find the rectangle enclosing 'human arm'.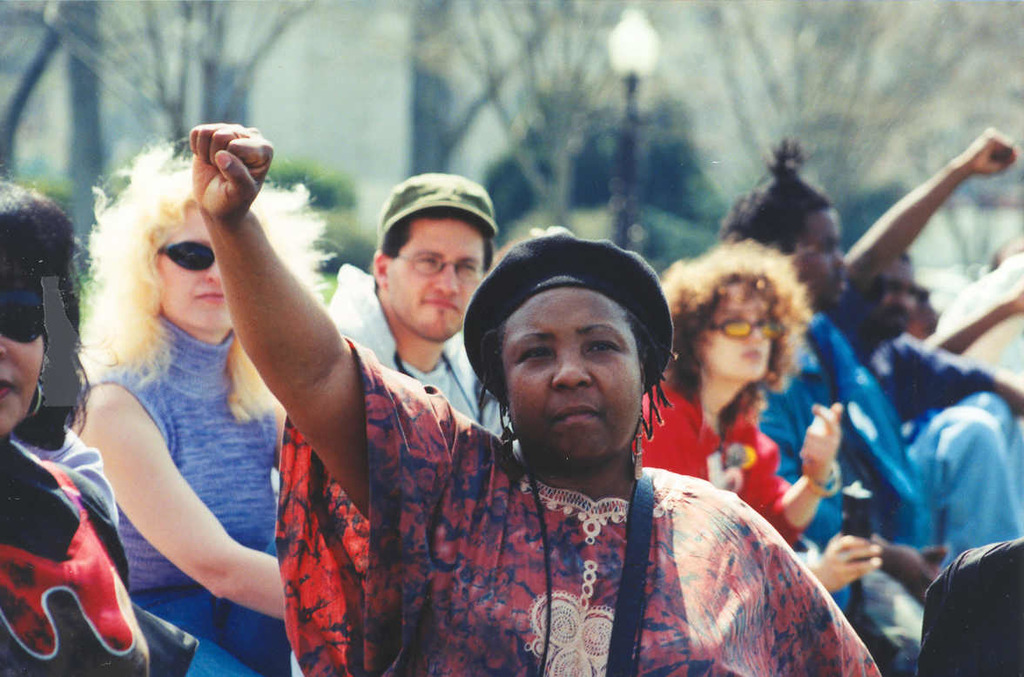
[left=73, top=380, right=288, bottom=621].
